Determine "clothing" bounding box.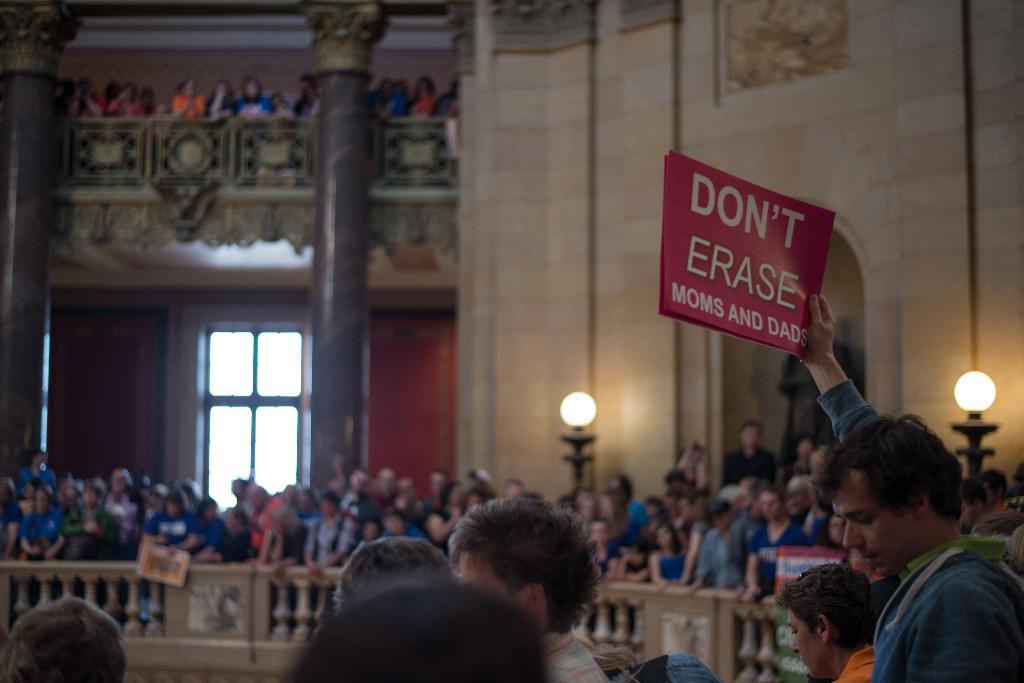
Determined: box=[624, 558, 648, 583].
